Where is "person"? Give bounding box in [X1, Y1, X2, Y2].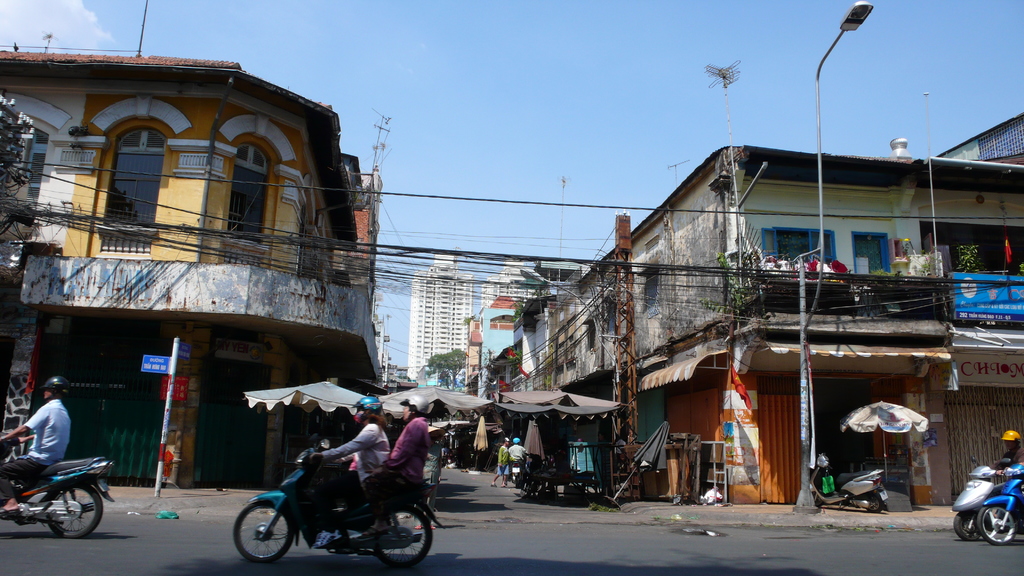
[305, 396, 386, 540].
